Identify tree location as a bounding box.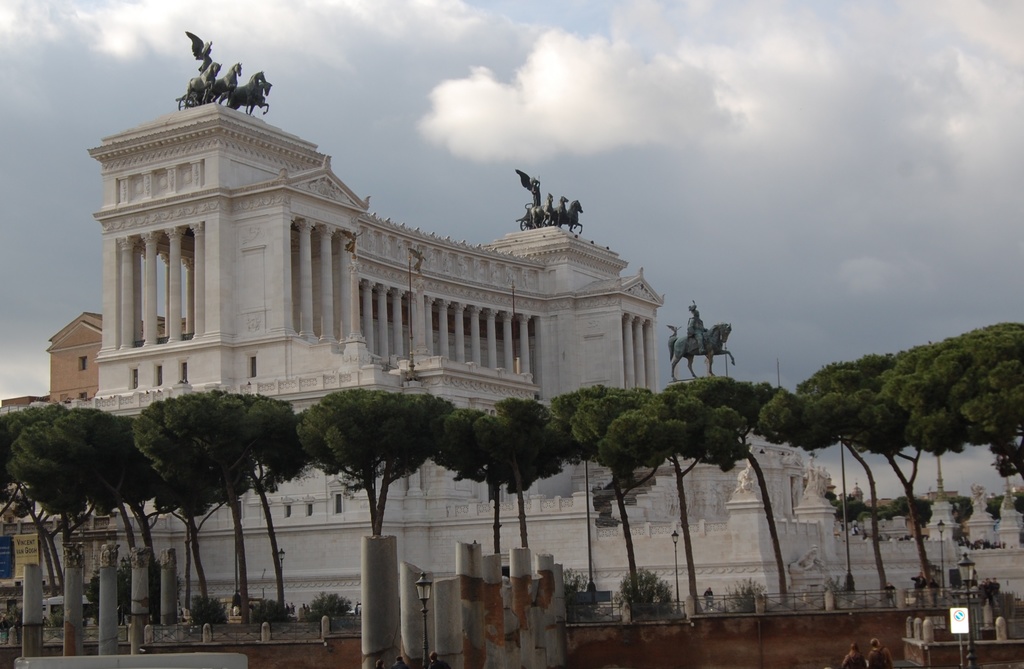
box(467, 393, 568, 554).
